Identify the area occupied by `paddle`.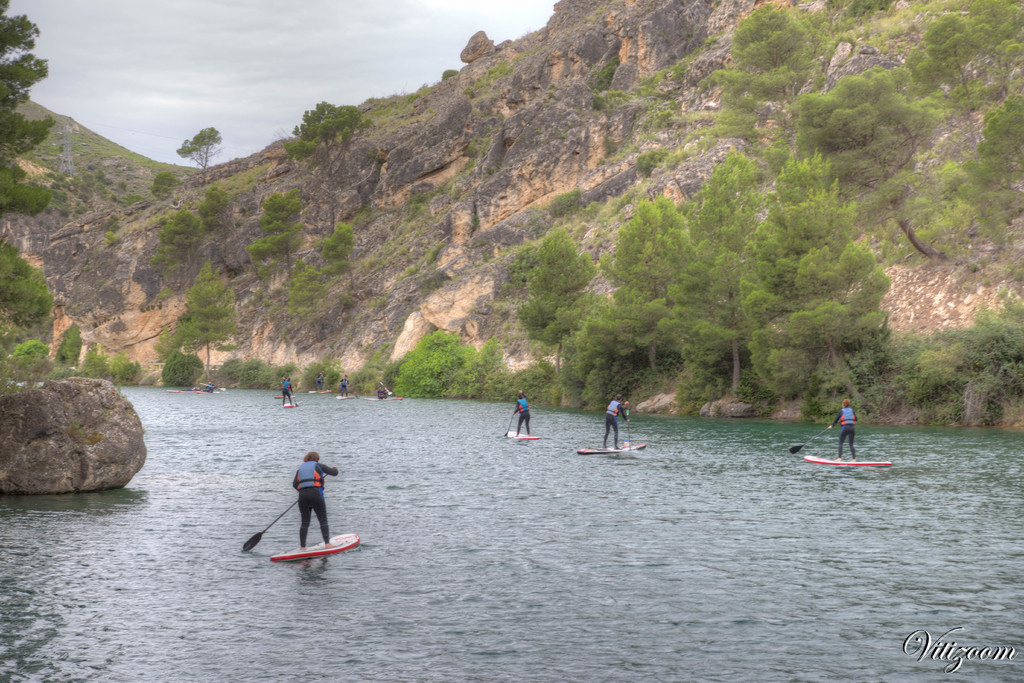
Area: [left=291, top=390, right=301, bottom=407].
